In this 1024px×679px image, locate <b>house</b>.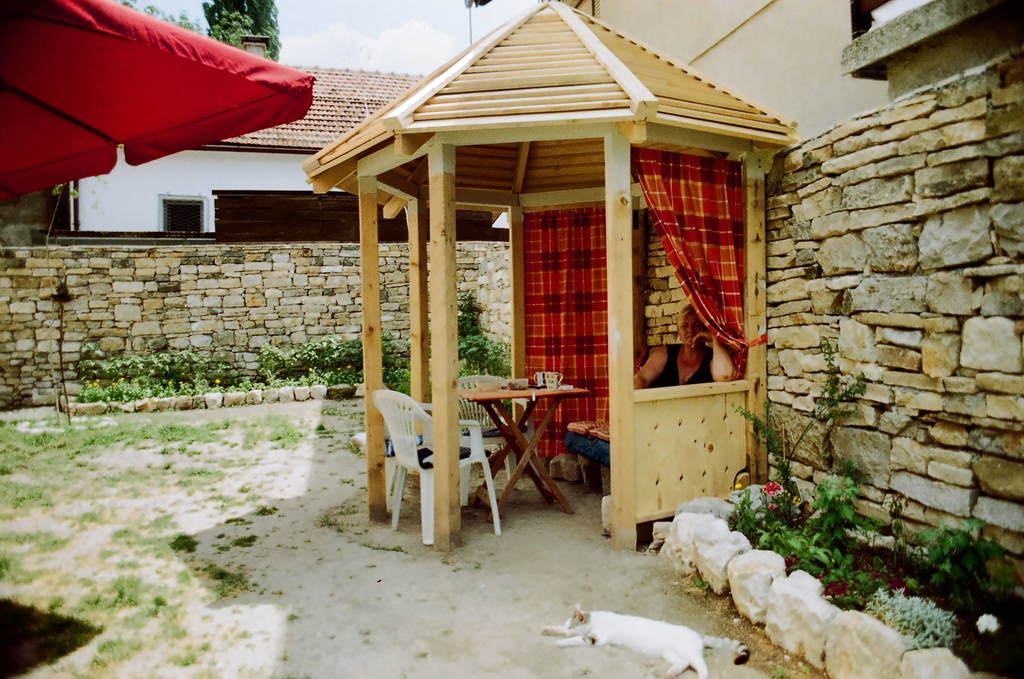
Bounding box: bbox=(64, 66, 506, 245).
